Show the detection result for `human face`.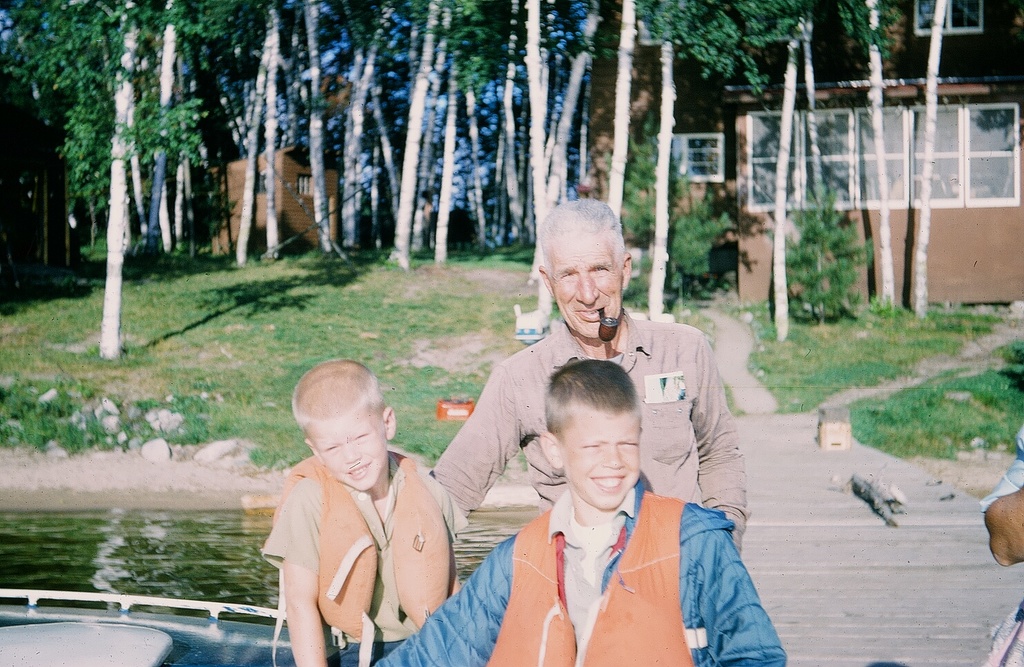
BBox(562, 409, 639, 512).
